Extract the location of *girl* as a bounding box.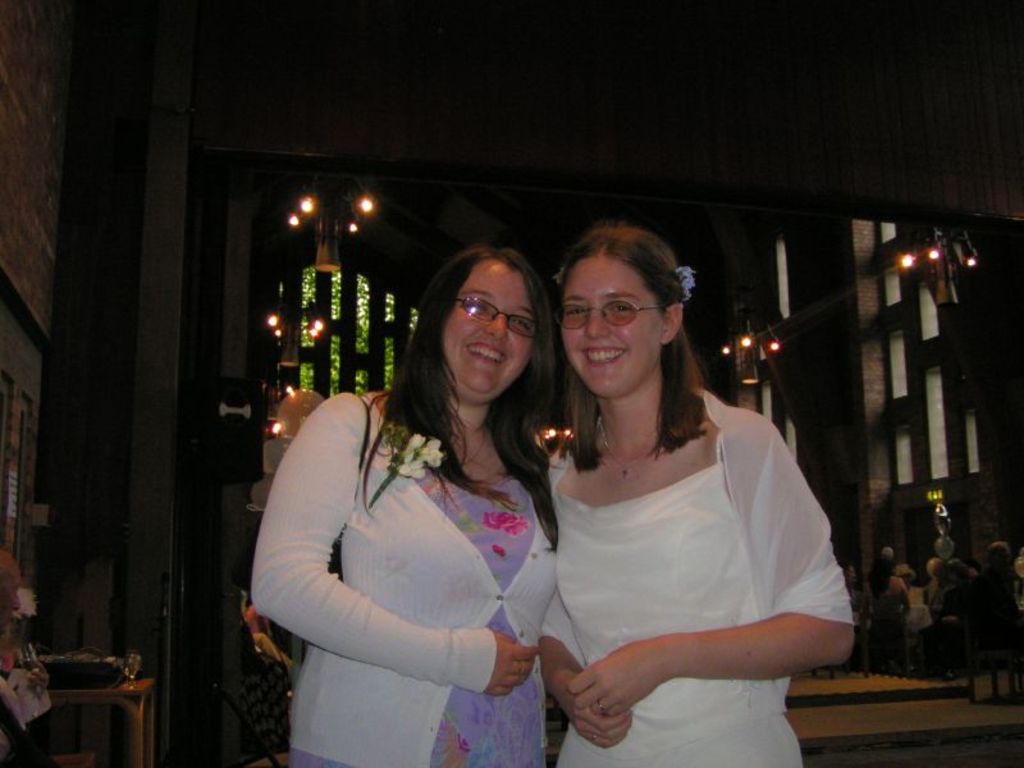
detection(248, 244, 556, 765).
